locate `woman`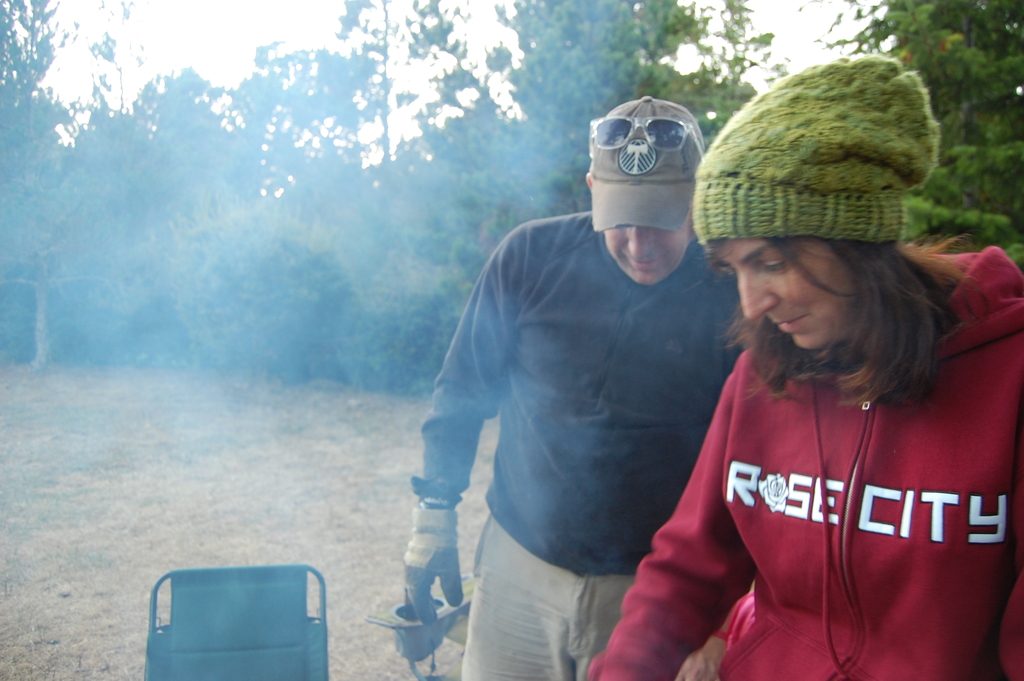
select_region(623, 151, 1023, 653)
